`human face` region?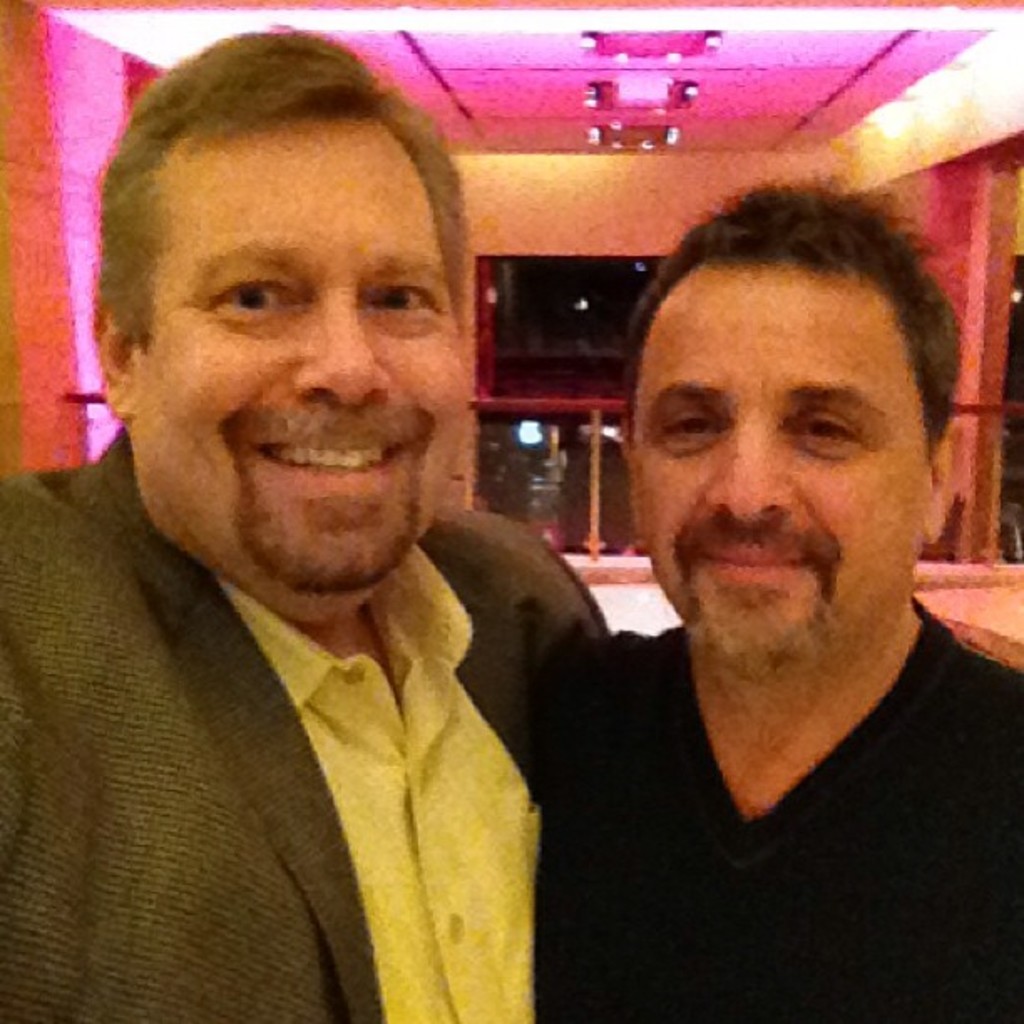
box=[639, 266, 922, 668]
